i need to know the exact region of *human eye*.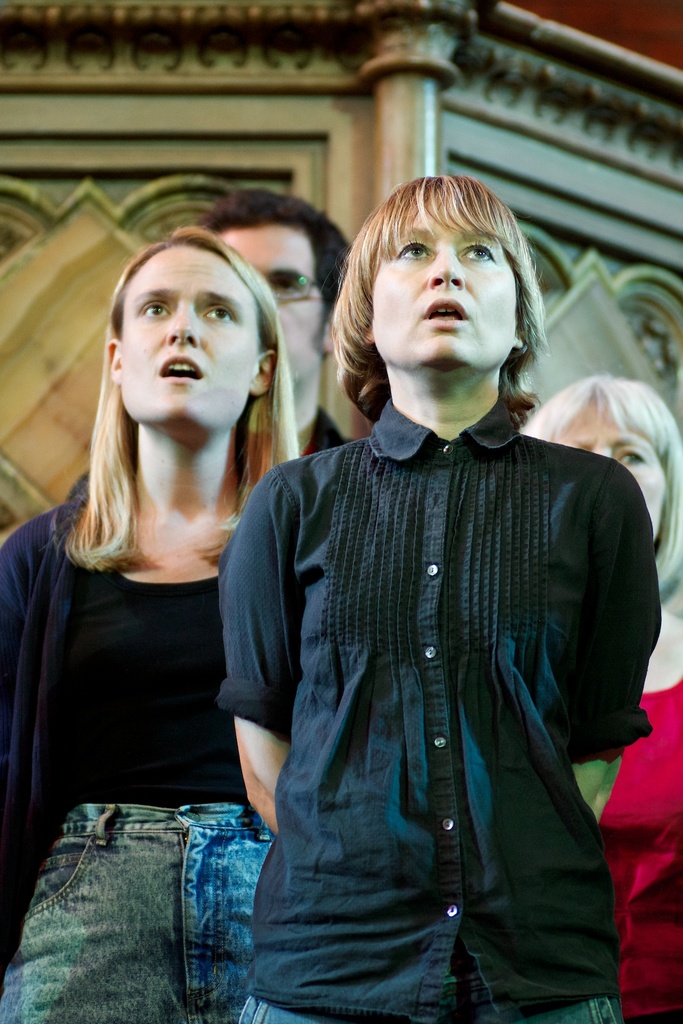
Region: (x1=271, y1=276, x2=300, y2=296).
